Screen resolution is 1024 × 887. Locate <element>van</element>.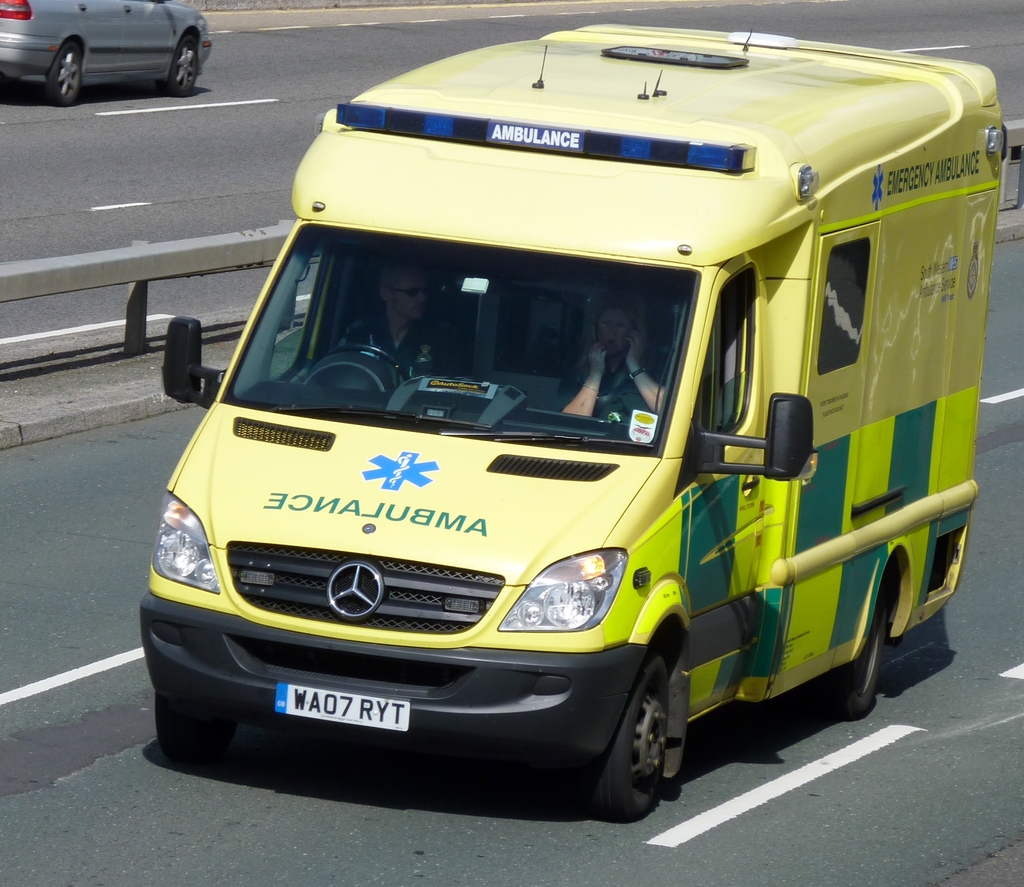
BBox(136, 18, 1014, 823).
